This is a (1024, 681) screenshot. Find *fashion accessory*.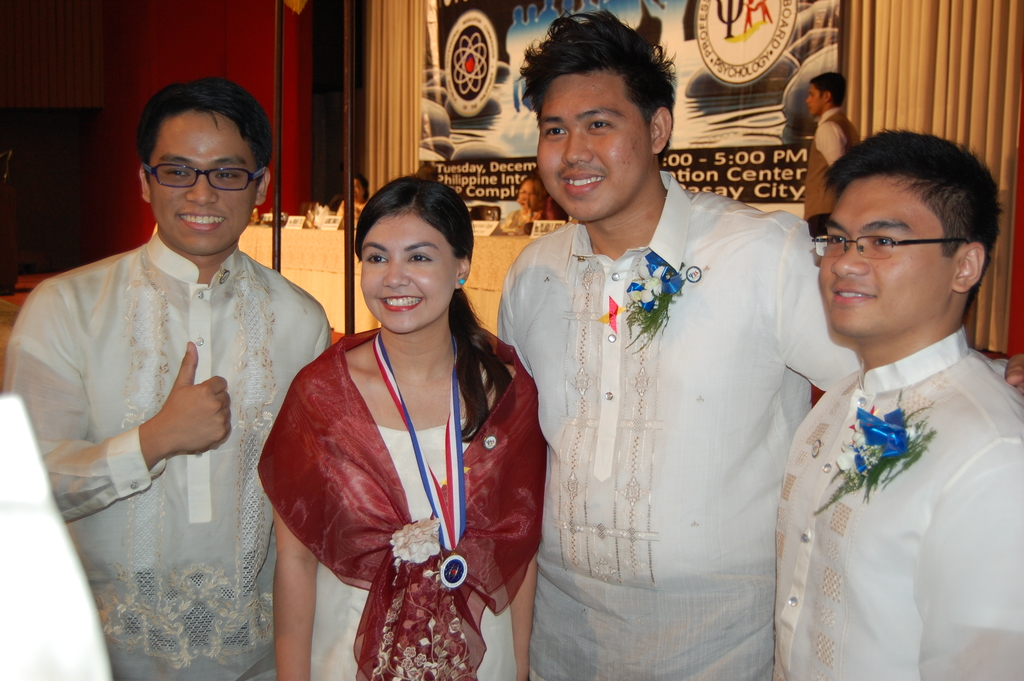
Bounding box: Rect(258, 325, 548, 680).
